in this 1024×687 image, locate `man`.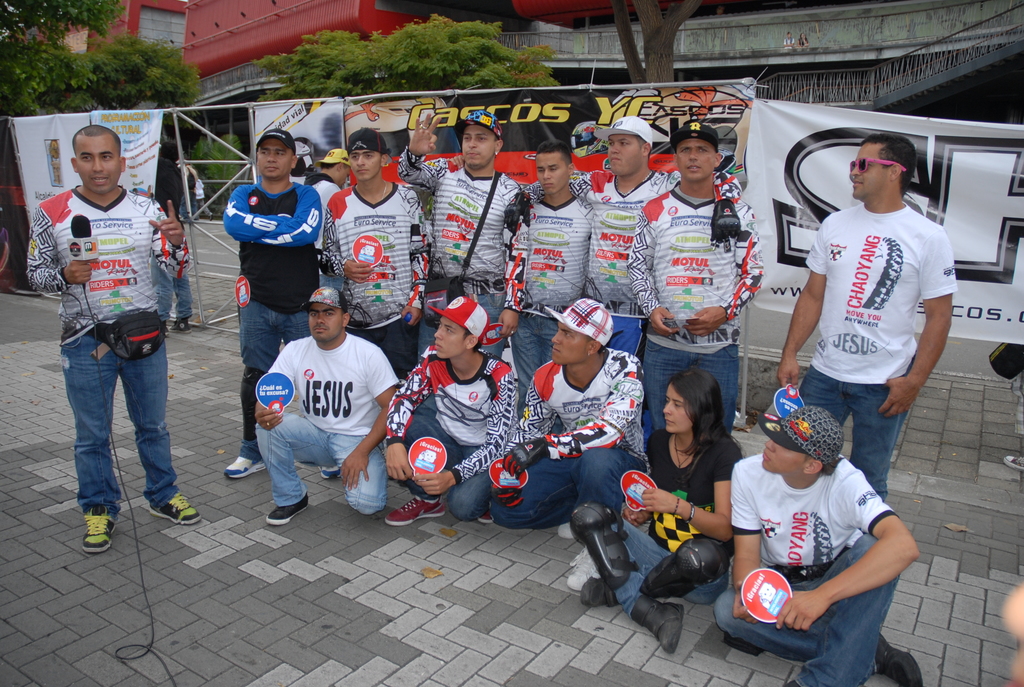
Bounding box: x1=31 y1=123 x2=198 y2=556.
